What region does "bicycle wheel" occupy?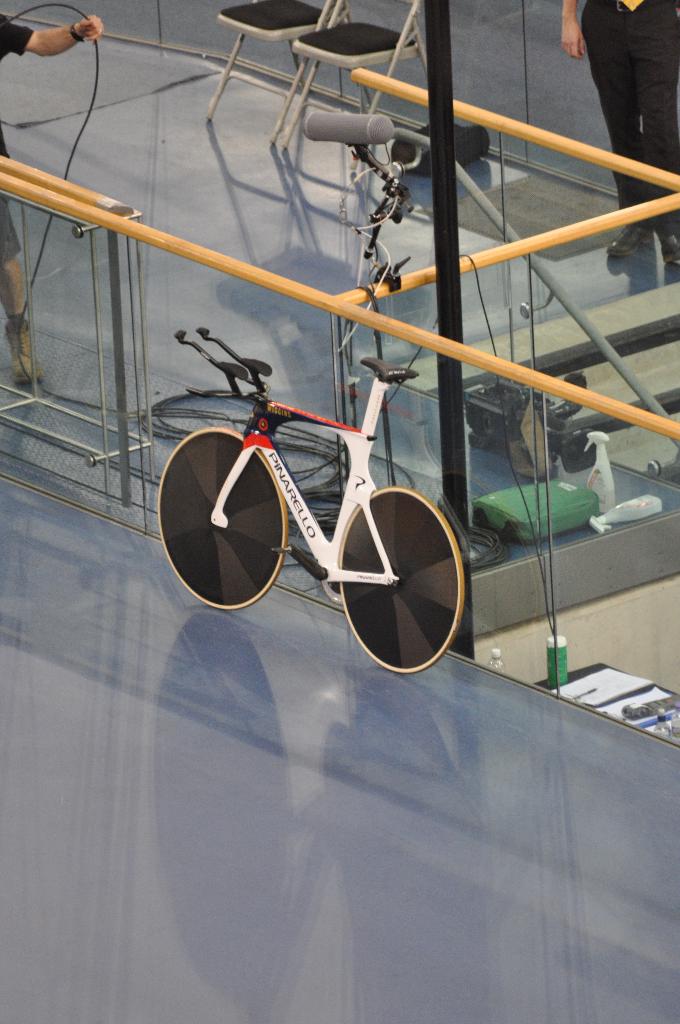
x1=152, y1=423, x2=291, y2=614.
